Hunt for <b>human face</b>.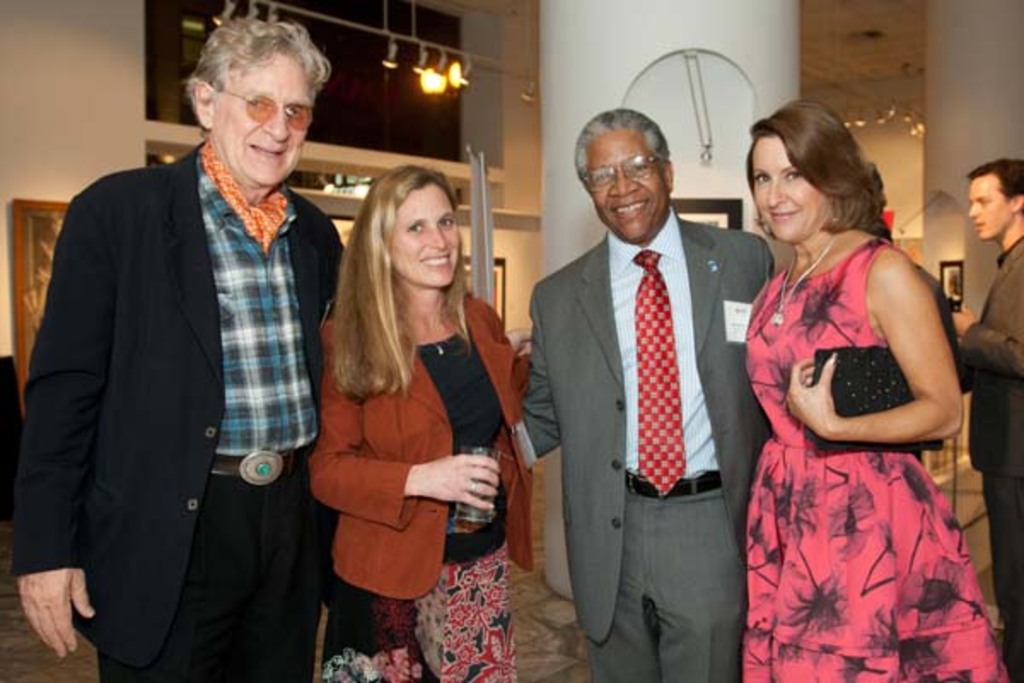
Hunted down at (389,183,461,287).
